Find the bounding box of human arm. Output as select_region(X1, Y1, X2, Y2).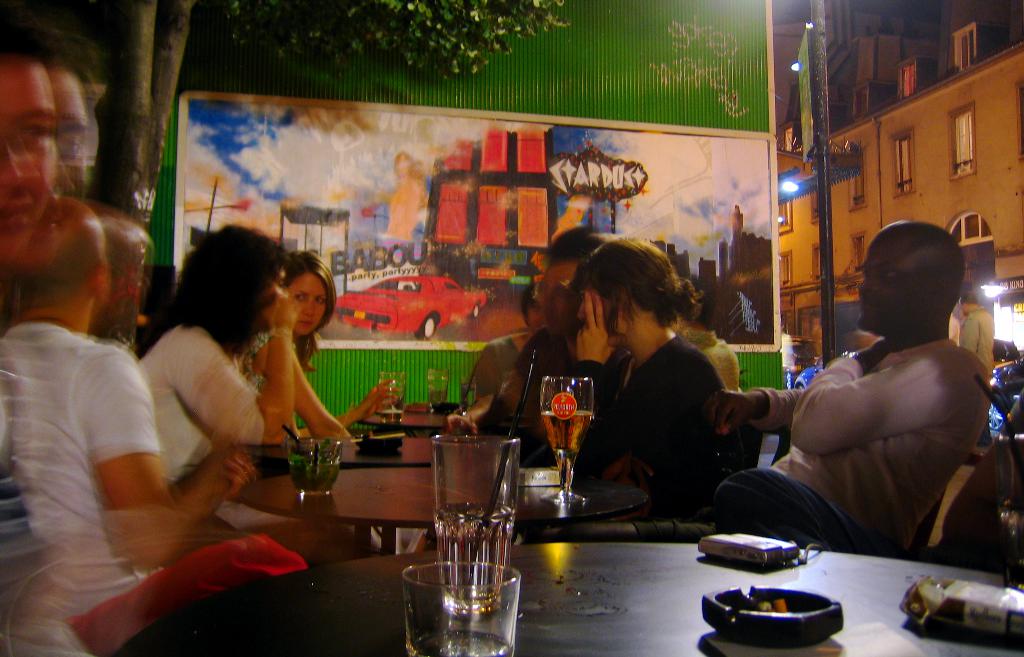
select_region(790, 335, 972, 455).
